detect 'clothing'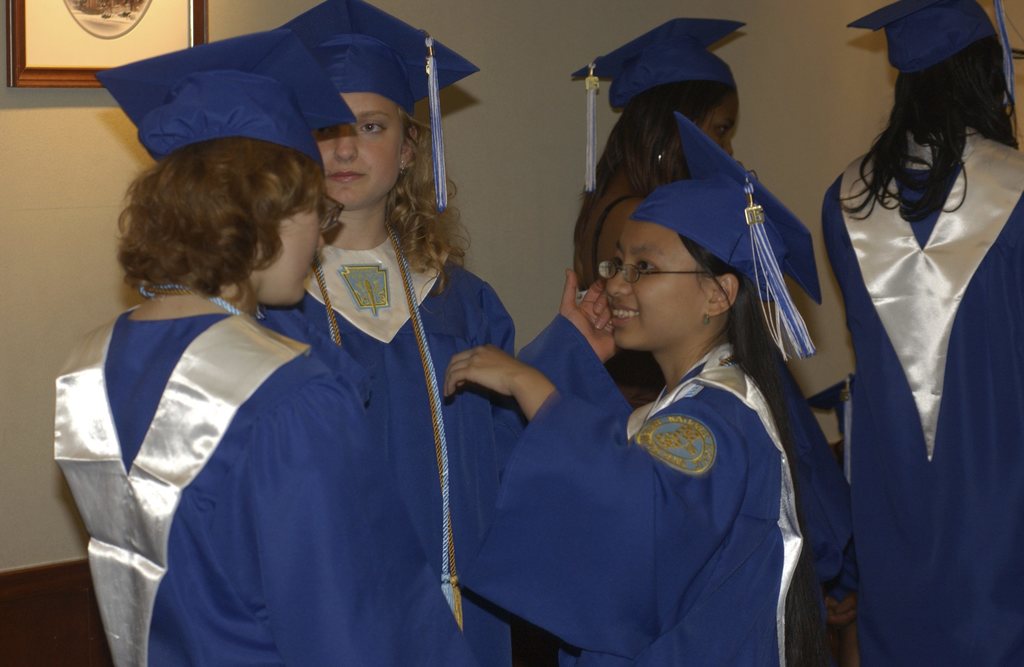
[573,17,748,293]
